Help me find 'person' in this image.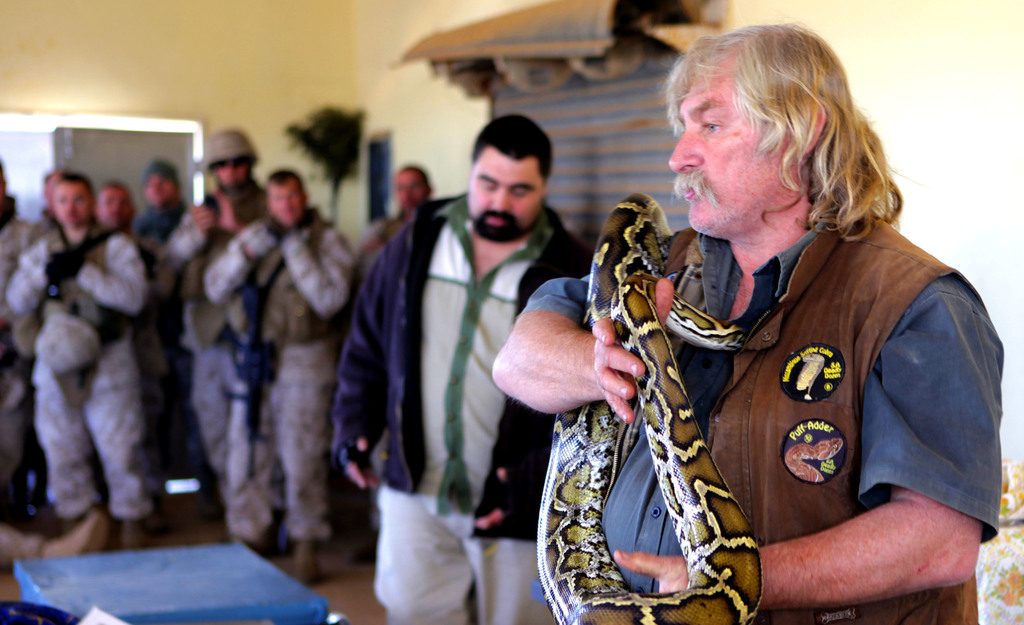
Found it: {"left": 192, "top": 166, "right": 346, "bottom": 571}.
